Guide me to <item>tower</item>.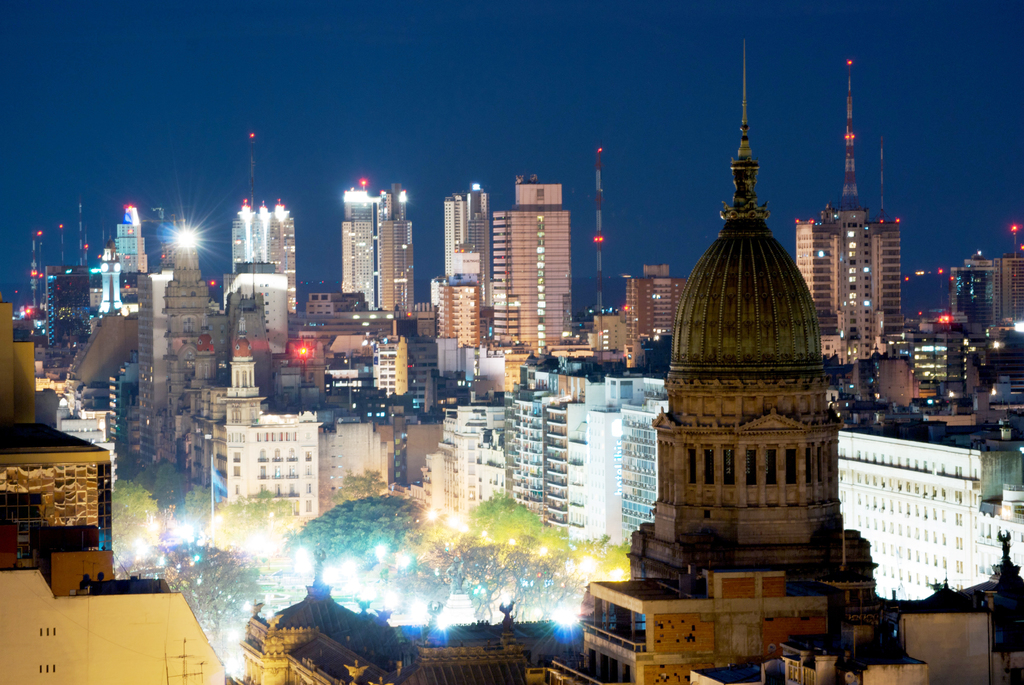
Guidance: {"x1": 225, "y1": 263, "x2": 291, "y2": 374}.
